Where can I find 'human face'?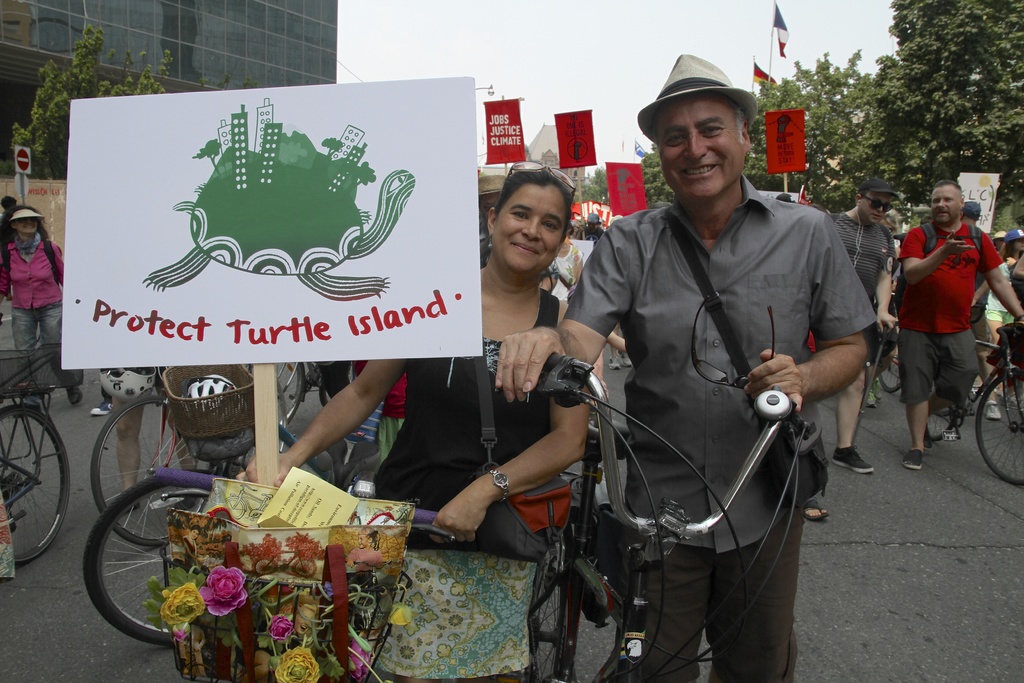
You can find it at bbox(1014, 236, 1023, 252).
